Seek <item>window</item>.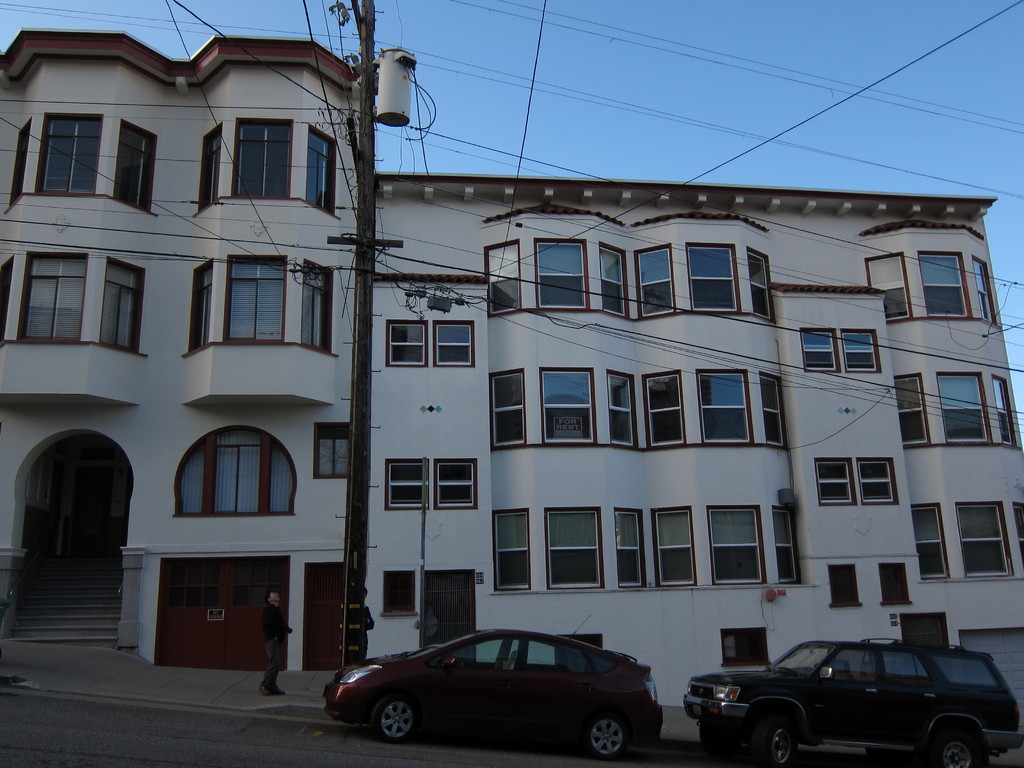
detection(632, 243, 676, 323).
